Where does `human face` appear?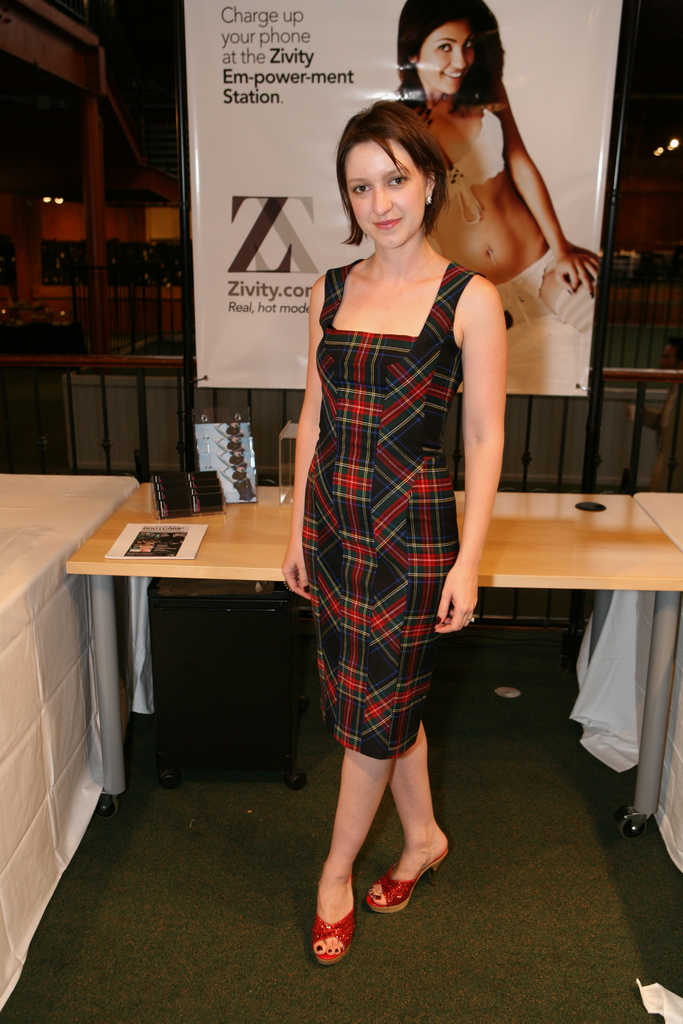
Appears at [418, 19, 473, 93].
